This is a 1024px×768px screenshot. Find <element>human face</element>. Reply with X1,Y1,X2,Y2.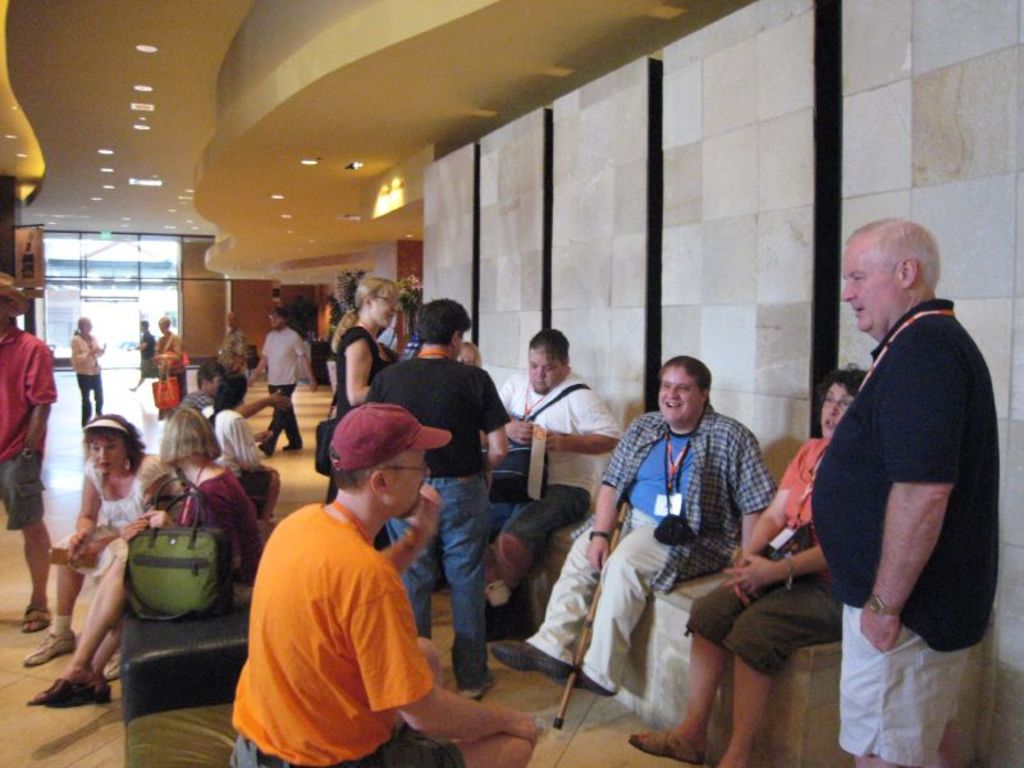
374,285,399,334.
